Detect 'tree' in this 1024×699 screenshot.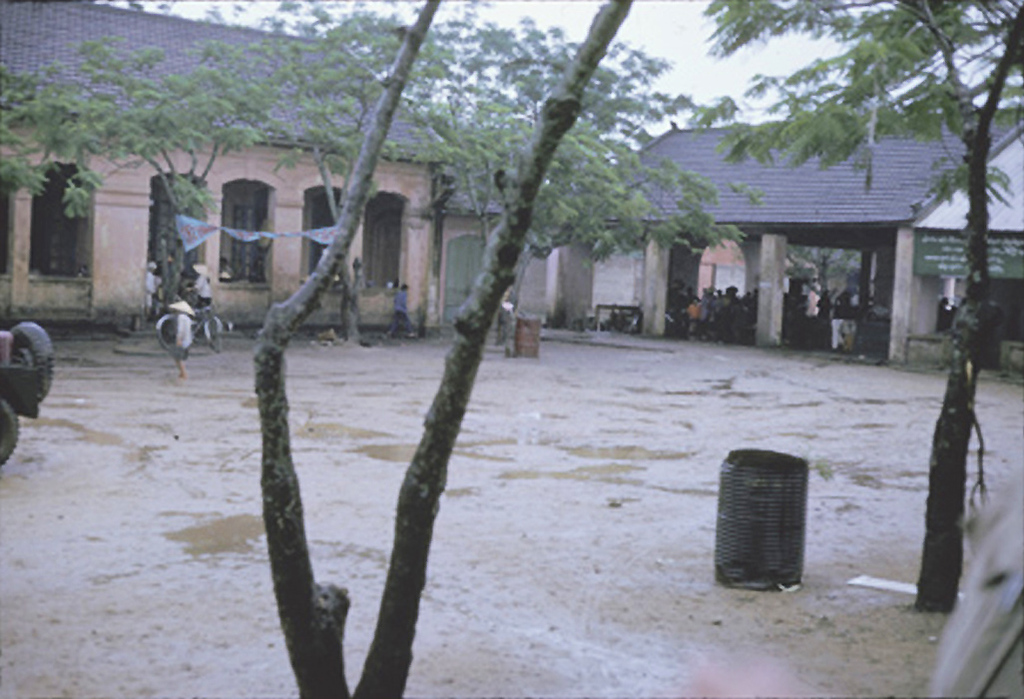
Detection: (246, 0, 637, 698).
